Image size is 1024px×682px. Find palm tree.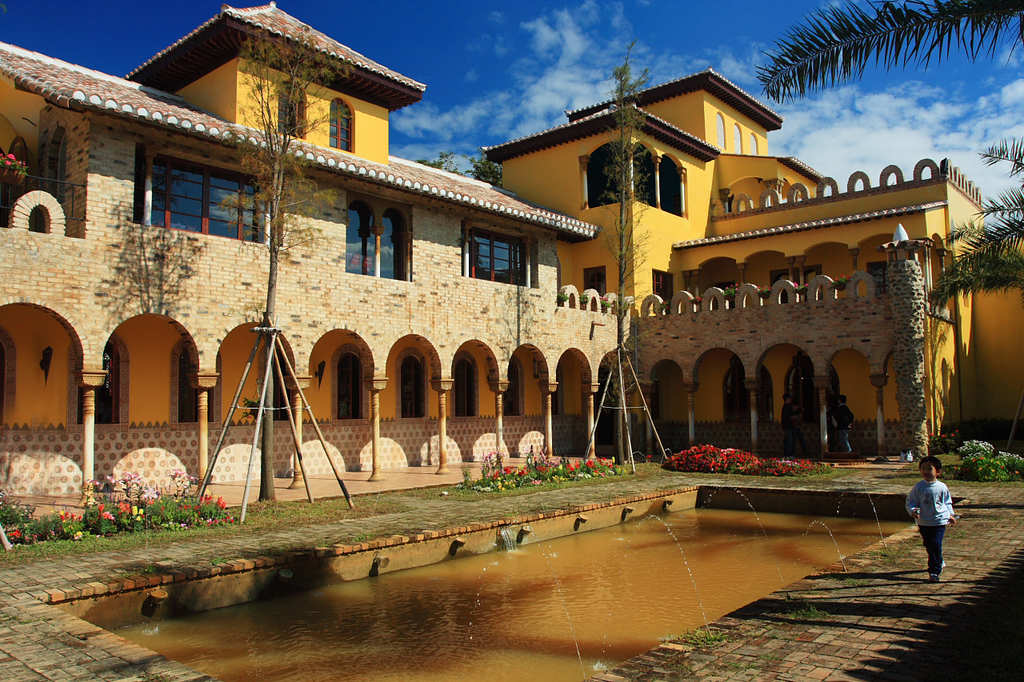
locate(749, 0, 1023, 106).
